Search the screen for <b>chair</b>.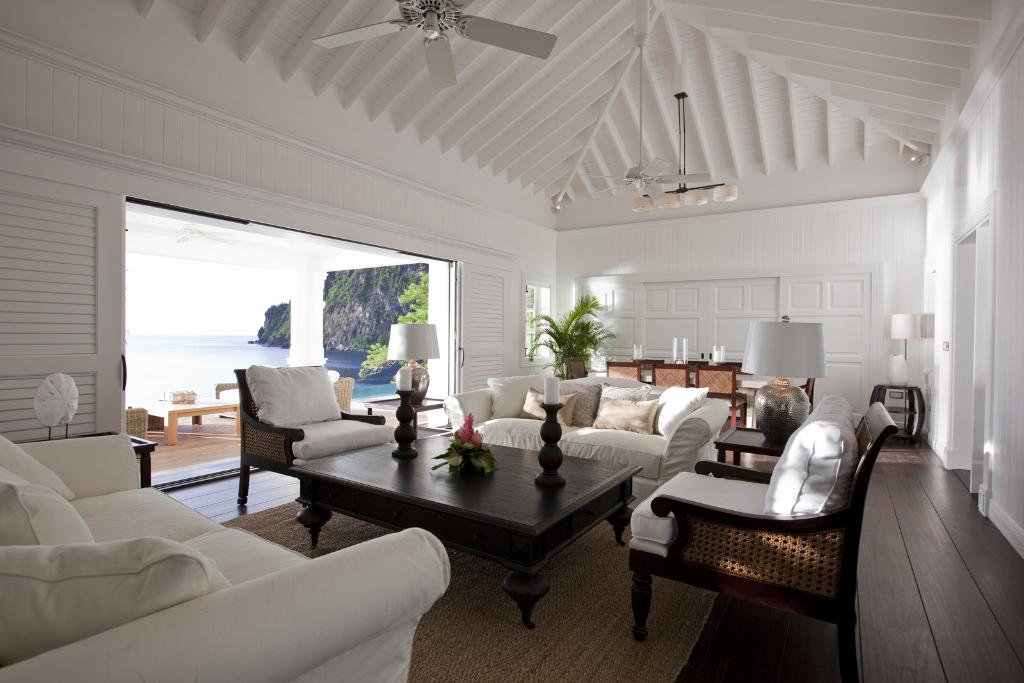
Found at (left=329, top=373, right=354, bottom=413).
